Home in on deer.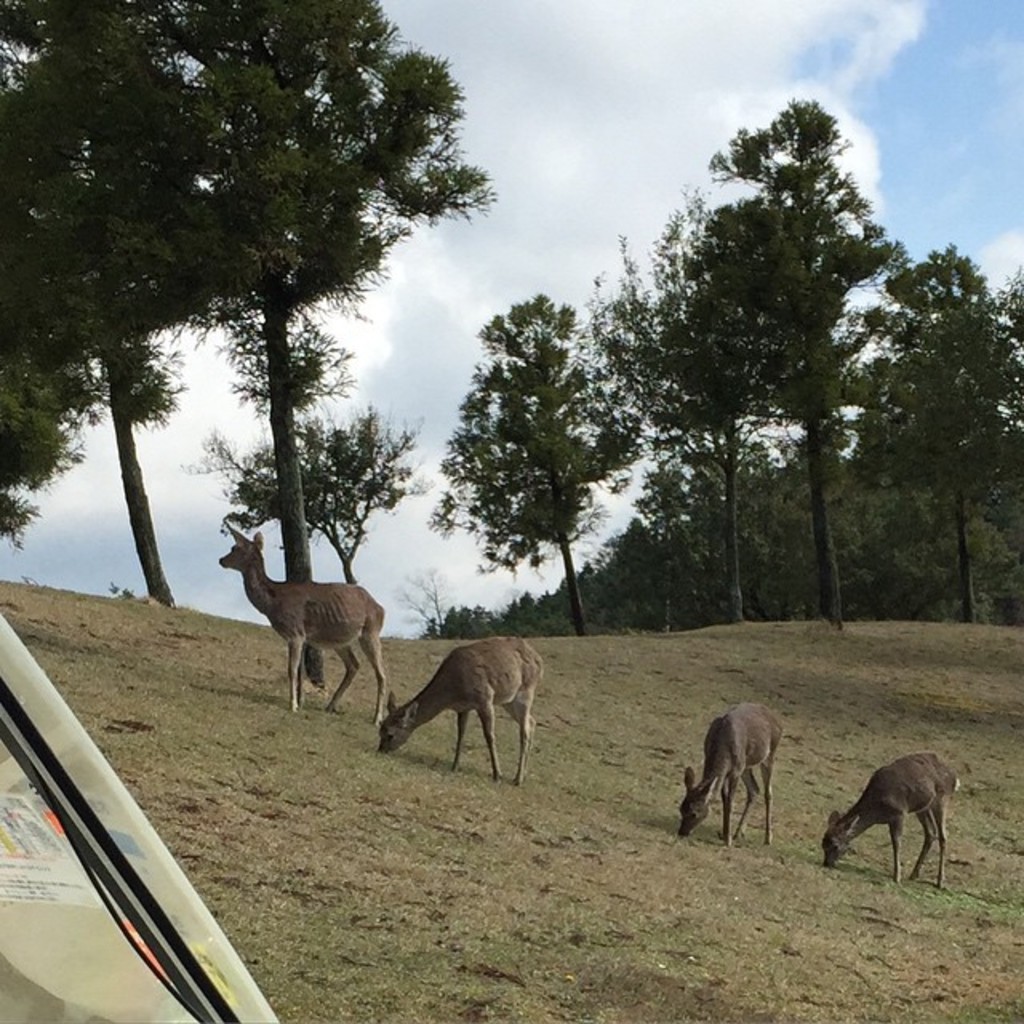
Homed in at BBox(219, 522, 398, 704).
